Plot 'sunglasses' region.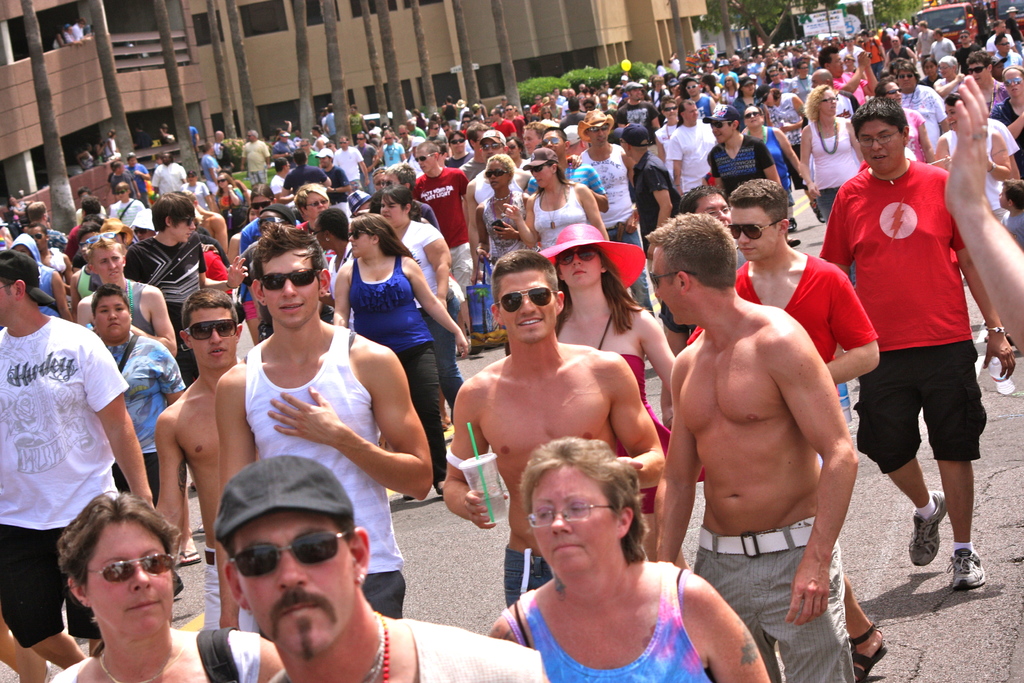
Plotted at left=86, top=231, right=116, bottom=247.
